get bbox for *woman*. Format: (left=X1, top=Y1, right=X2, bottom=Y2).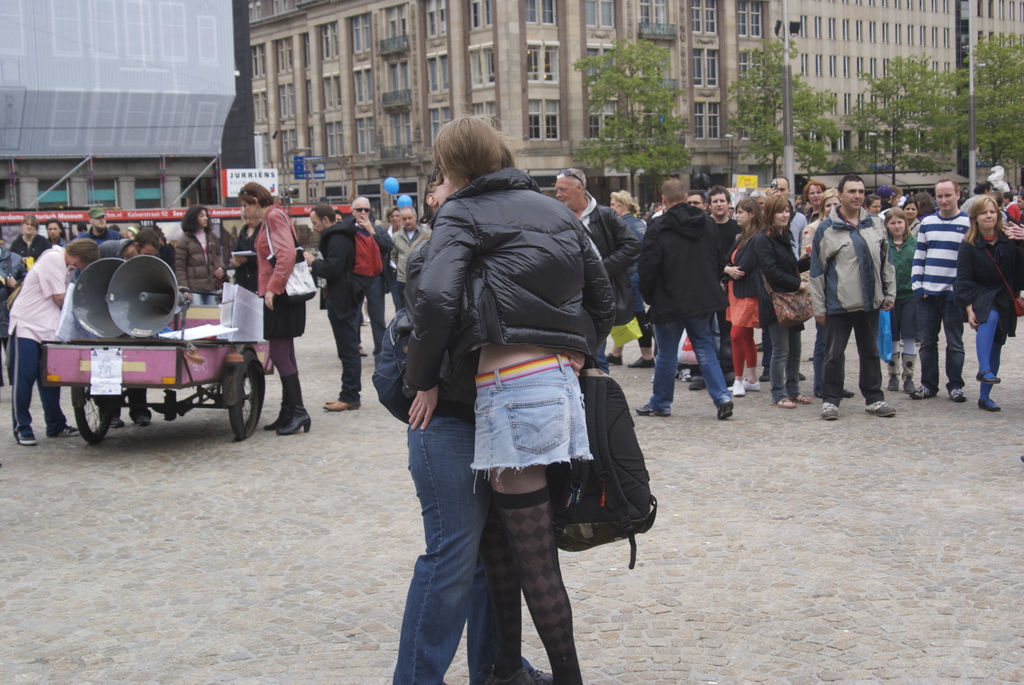
(left=752, top=196, right=808, bottom=409).
